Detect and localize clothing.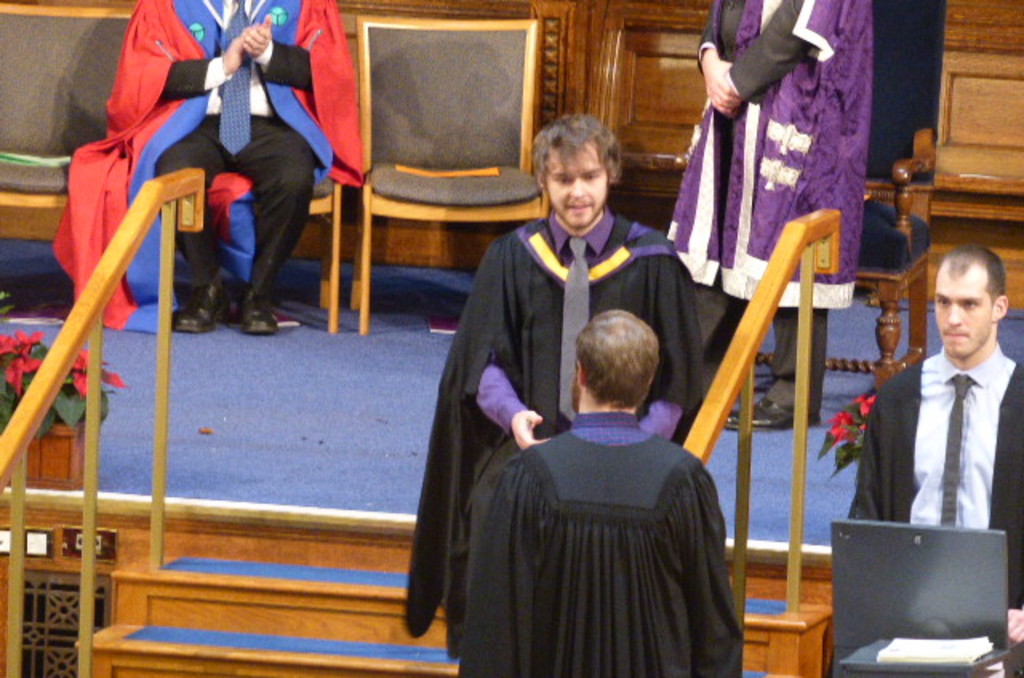
Localized at [661, 0, 877, 403].
